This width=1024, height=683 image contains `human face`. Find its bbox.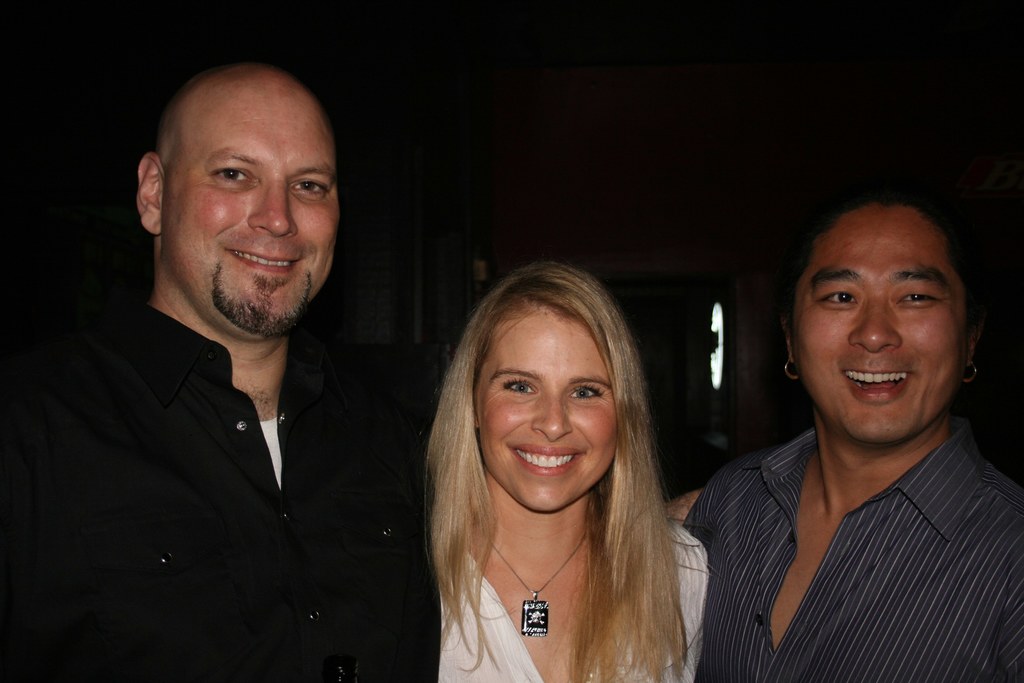
detection(796, 208, 959, 444).
